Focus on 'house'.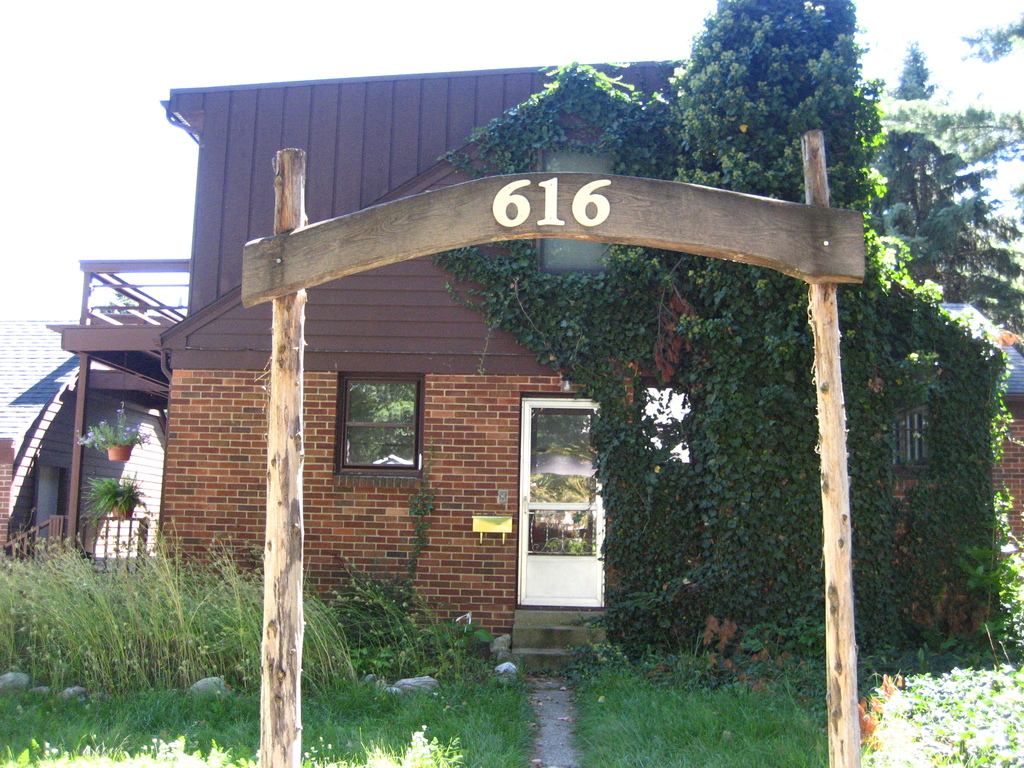
Focused at <bbox>0, 312, 169, 586</bbox>.
